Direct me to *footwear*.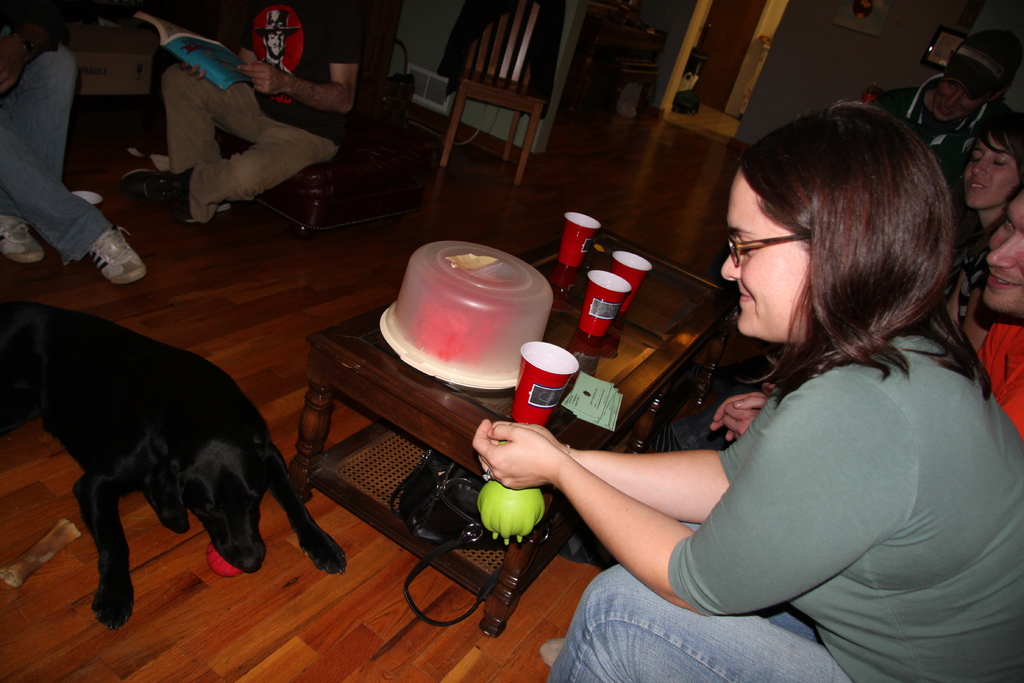
Direction: <region>59, 206, 131, 285</region>.
